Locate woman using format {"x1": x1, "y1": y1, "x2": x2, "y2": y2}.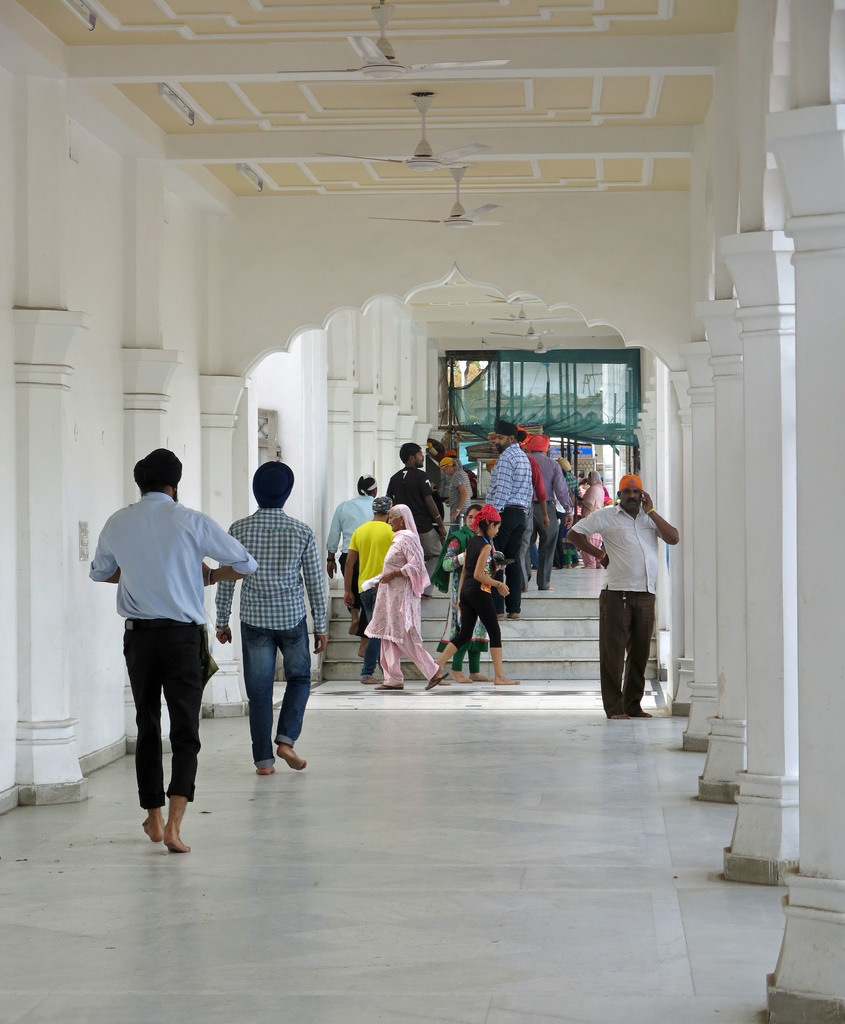
{"x1": 441, "y1": 499, "x2": 487, "y2": 681}.
